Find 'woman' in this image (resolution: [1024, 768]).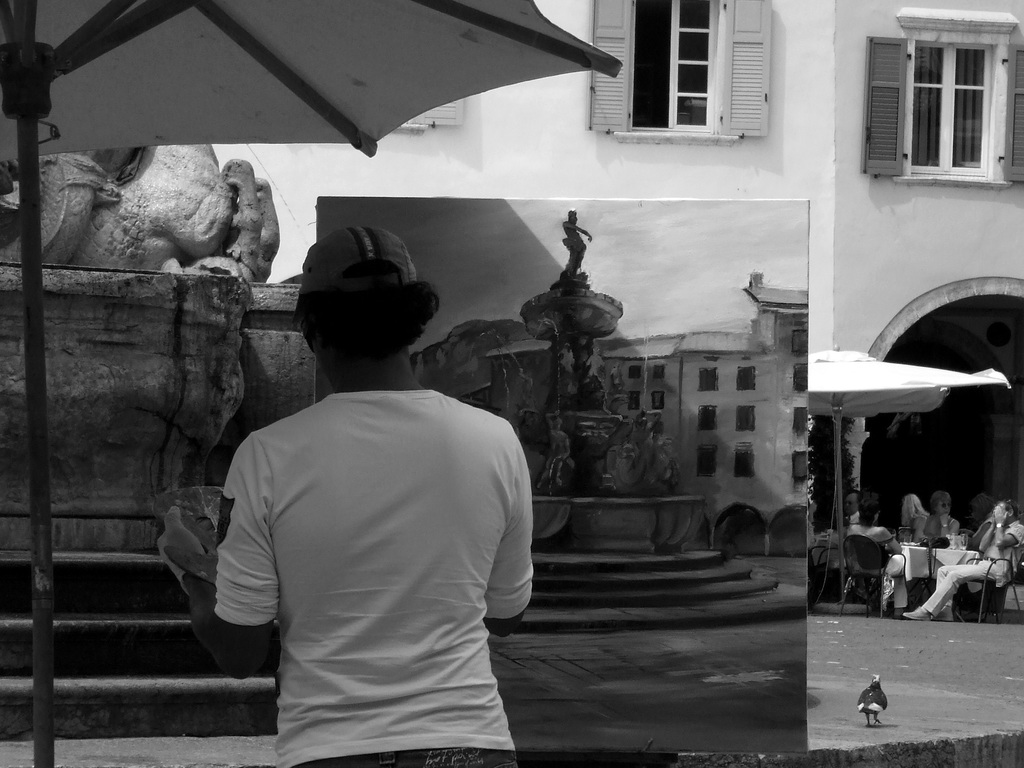
bbox=[918, 492, 964, 545].
